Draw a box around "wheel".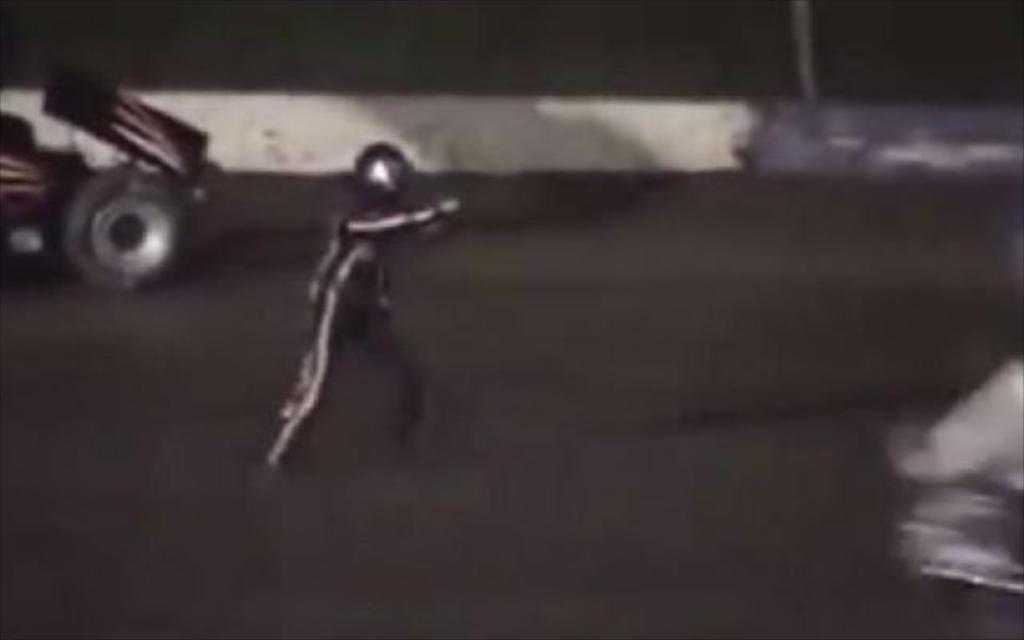
(43, 157, 187, 283).
